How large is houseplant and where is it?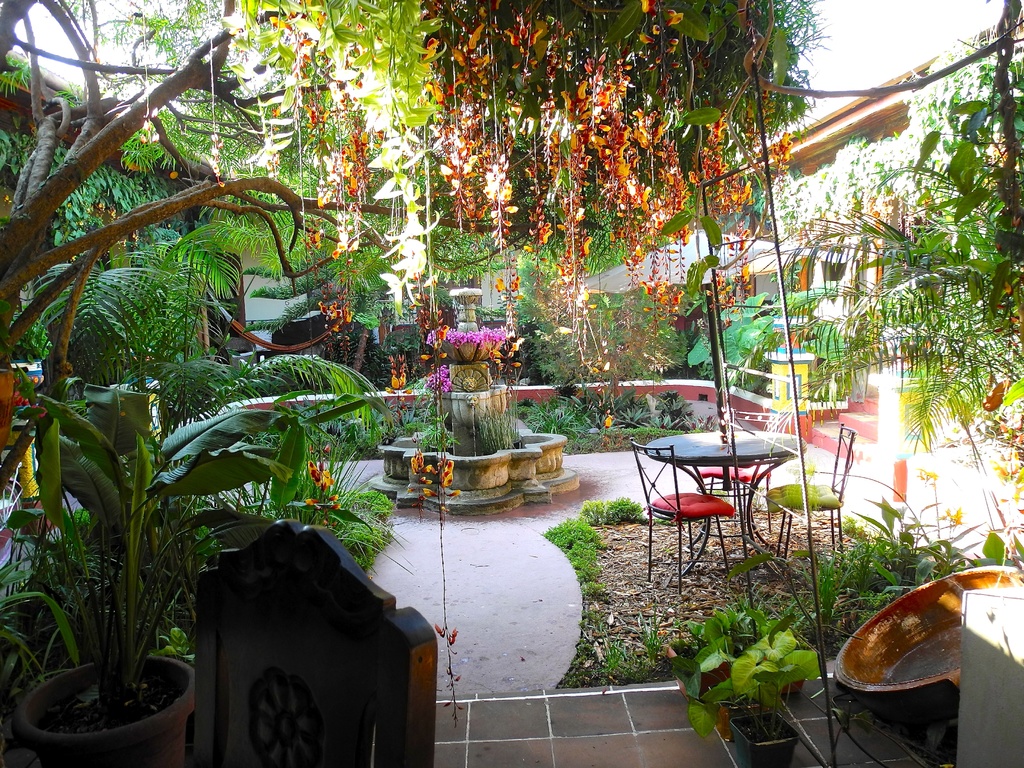
Bounding box: rect(662, 618, 740, 724).
